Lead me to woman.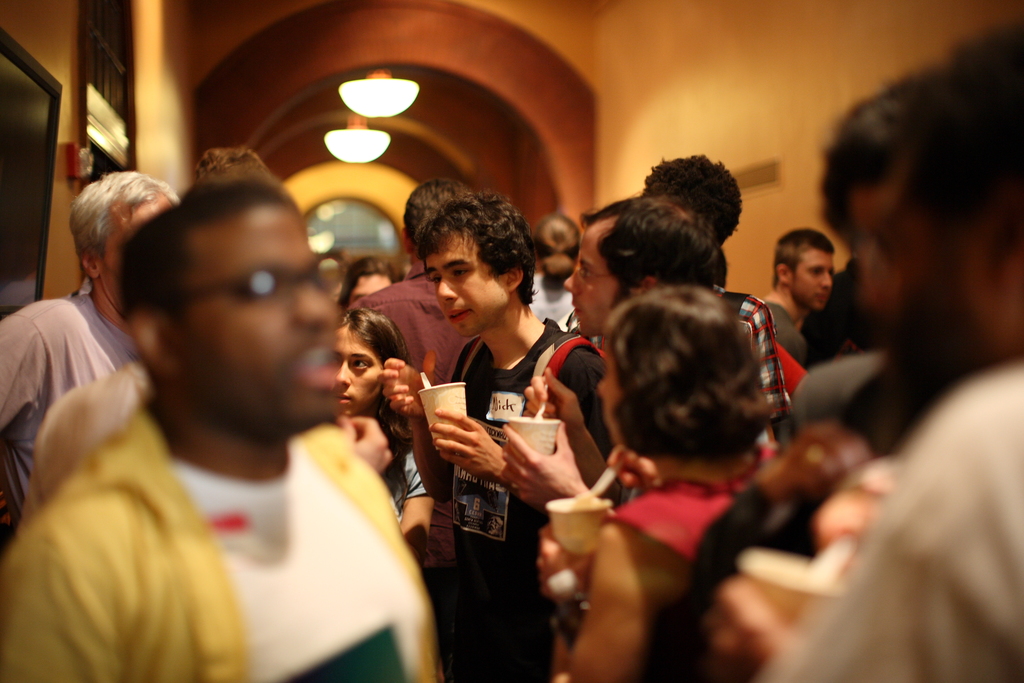
Lead to (530,284,783,682).
